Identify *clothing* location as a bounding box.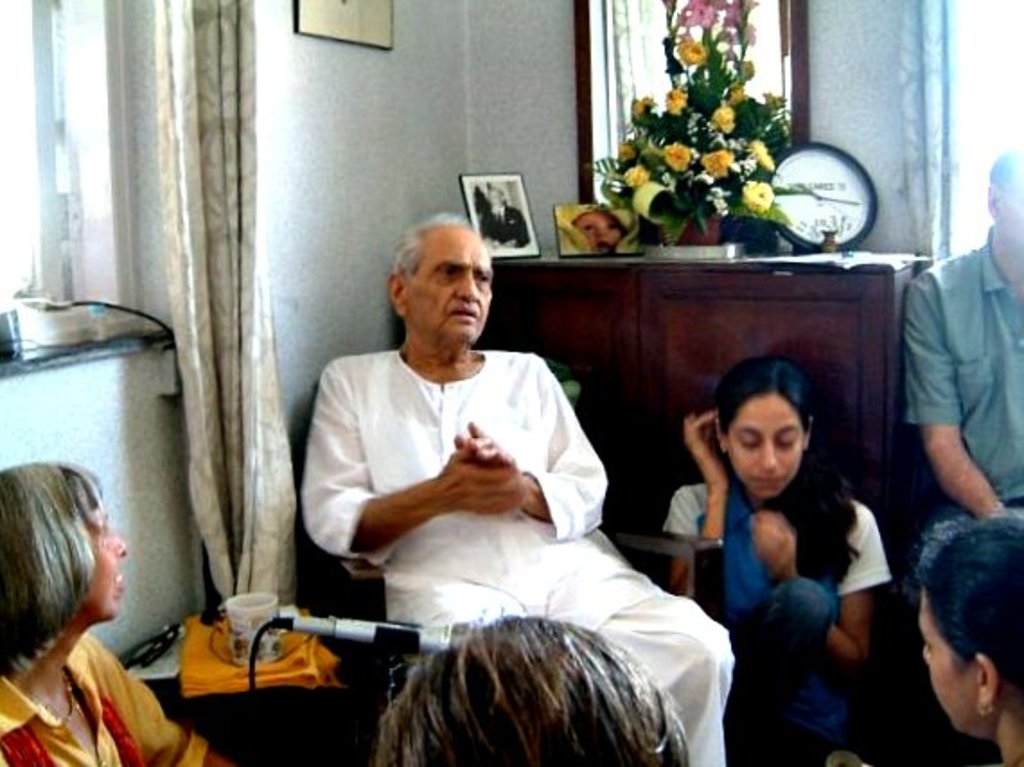
locate(0, 629, 208, 765).
